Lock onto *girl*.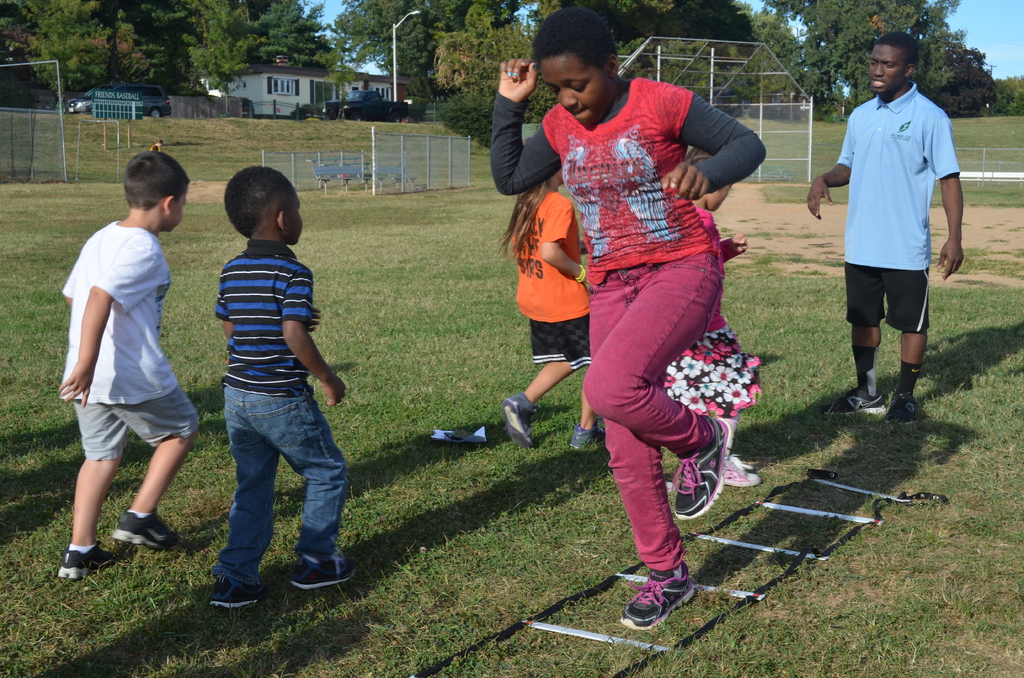
Locked: <box>657,147,760,477</box>.
